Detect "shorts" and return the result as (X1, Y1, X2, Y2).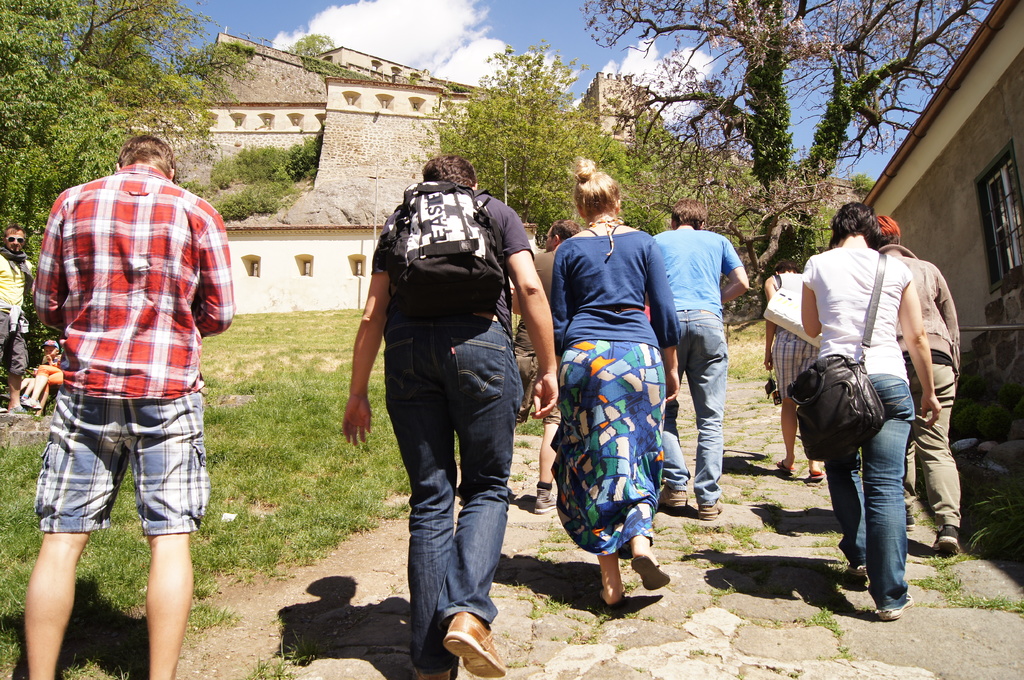
(40, 397, 198, 543).
